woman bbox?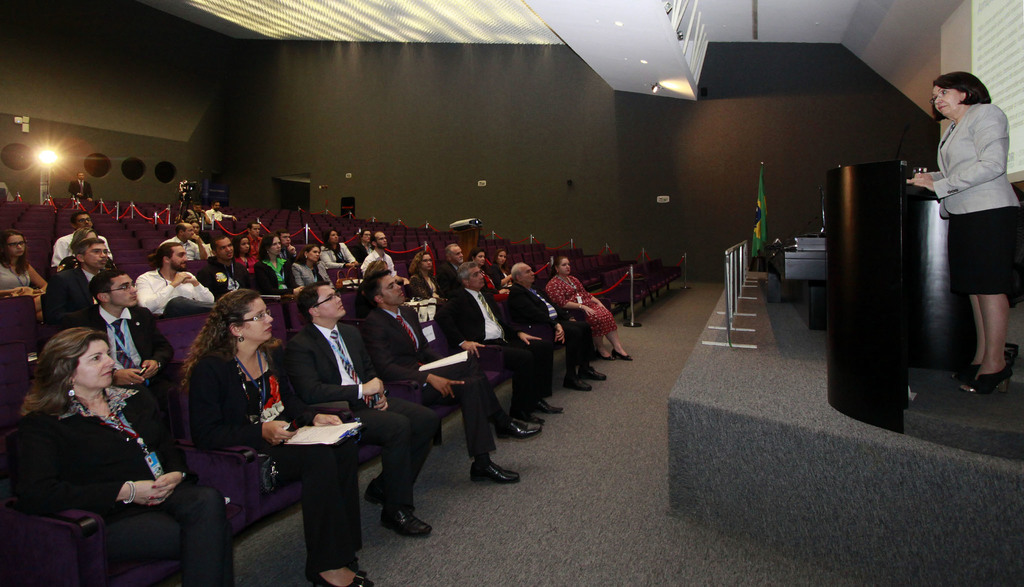
crop(19, 306, 195, 579)
